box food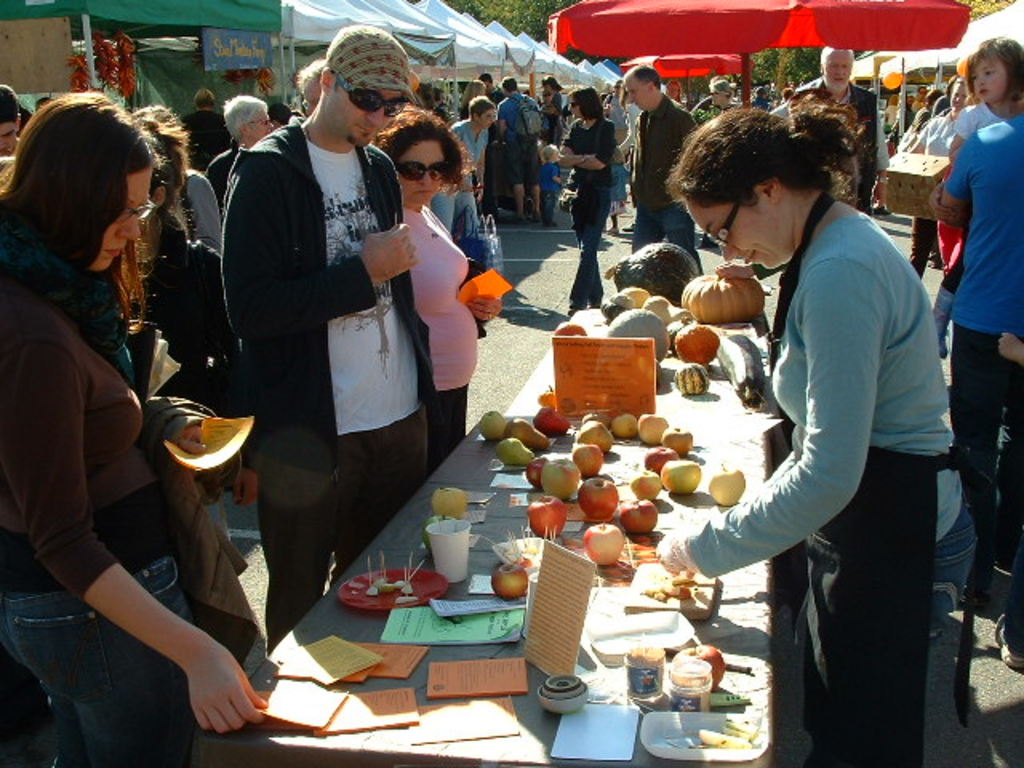
pyautogui.locateOnScreen(603, 307, 666, 363)
